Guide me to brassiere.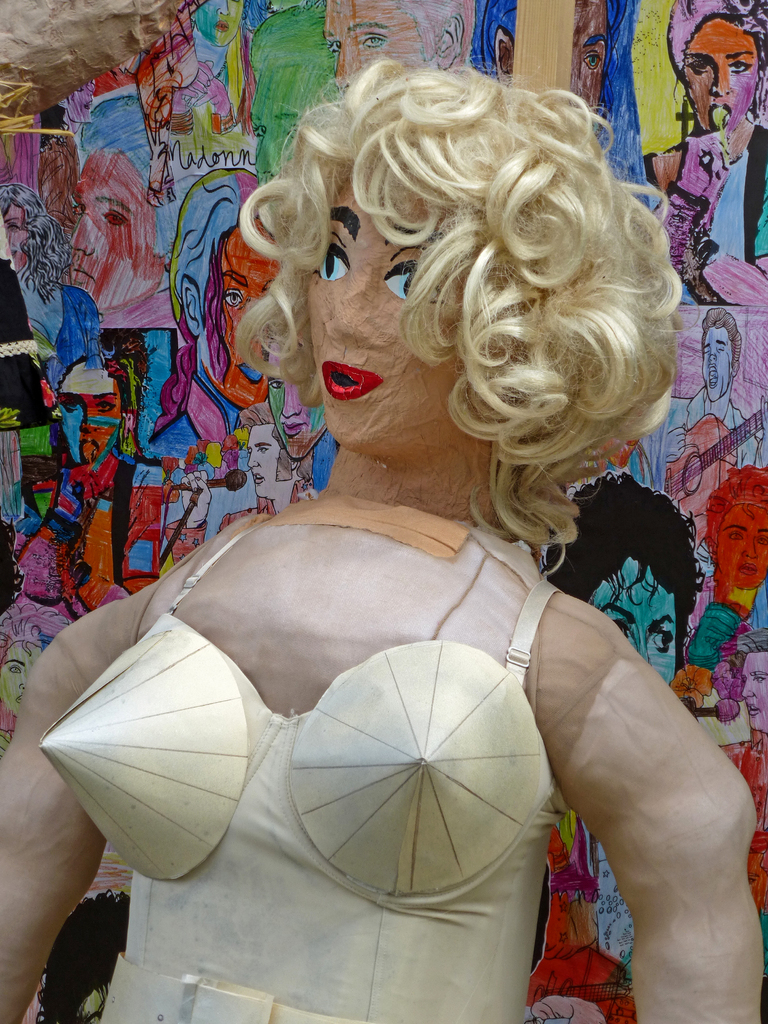
Guidance: box(97, 461, 575, 941).
